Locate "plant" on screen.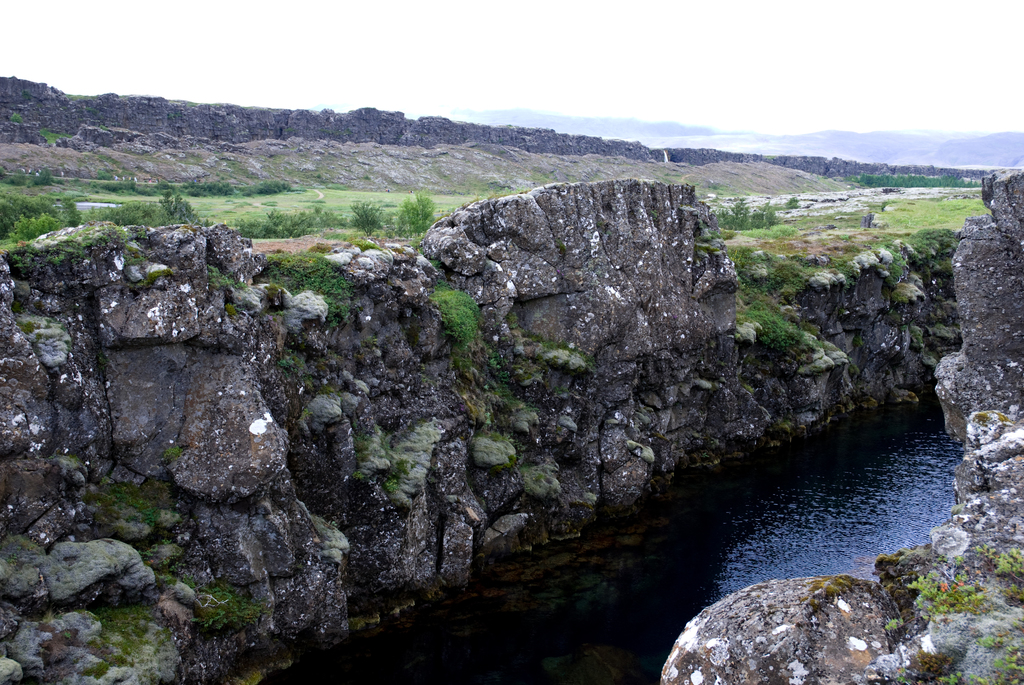
On screen at bbox=[388, 194, 444, 241].
